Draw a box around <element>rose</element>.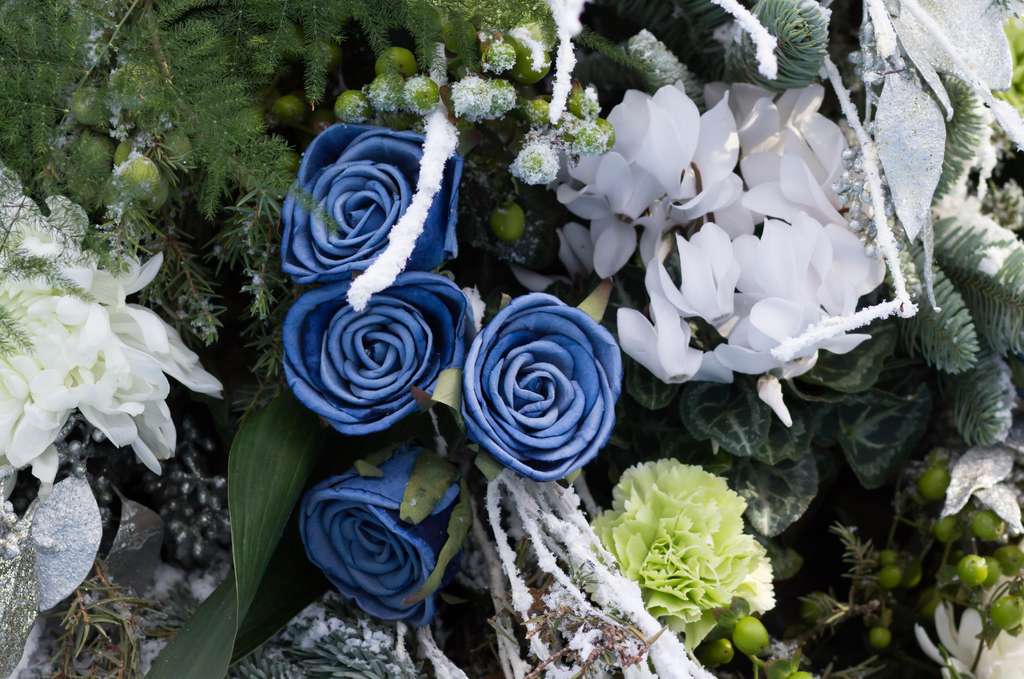
(461,289,625,481).
